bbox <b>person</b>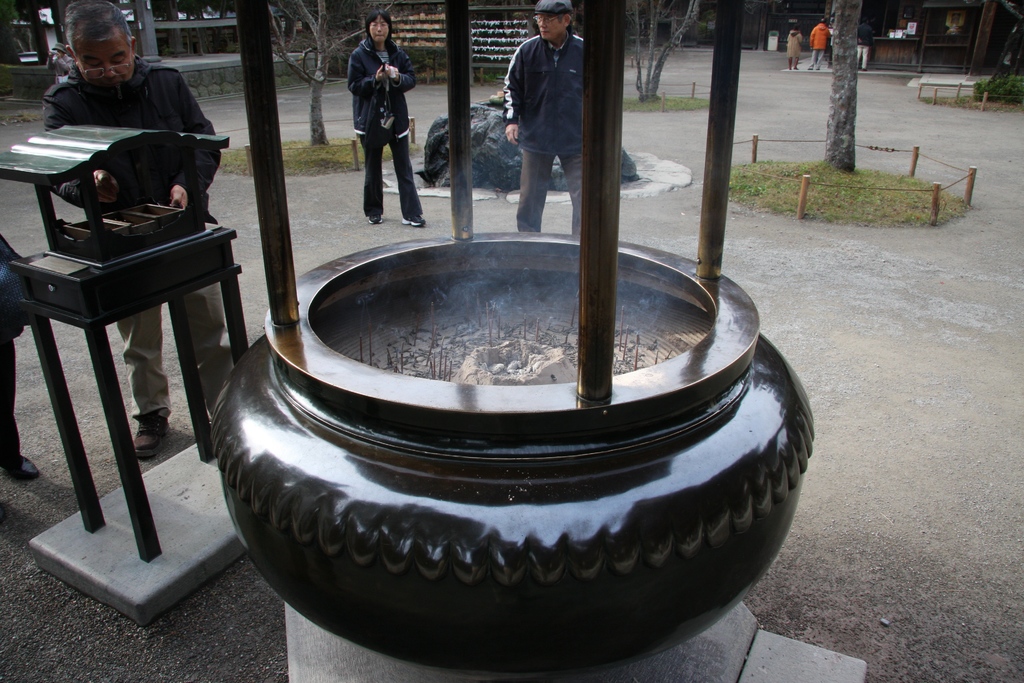
bbox(806, 17, 833, 72)
